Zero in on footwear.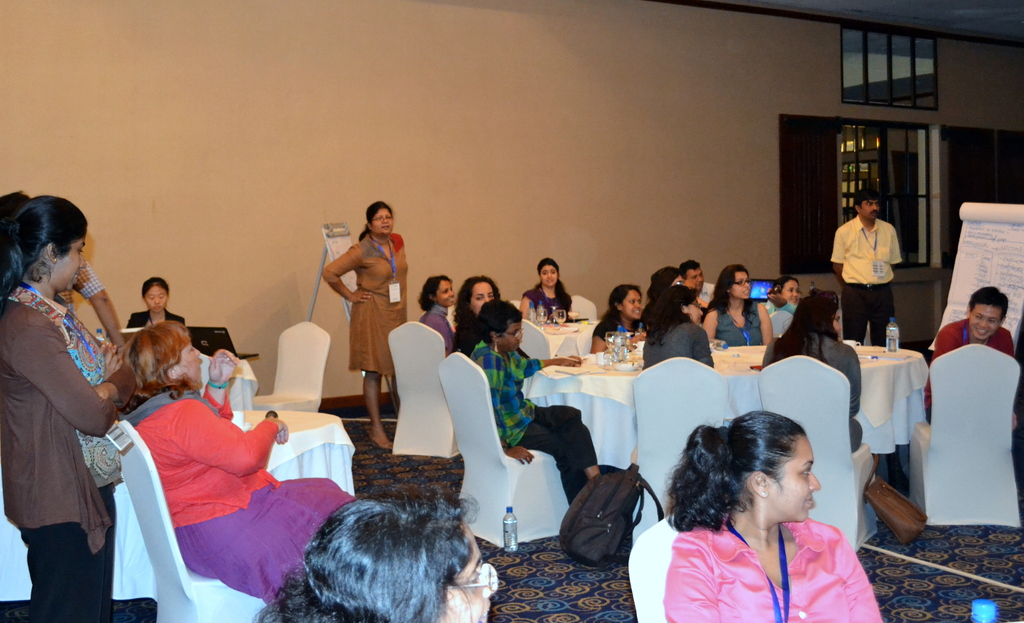
Zeroed in: region(365, 428, 396, 453).
